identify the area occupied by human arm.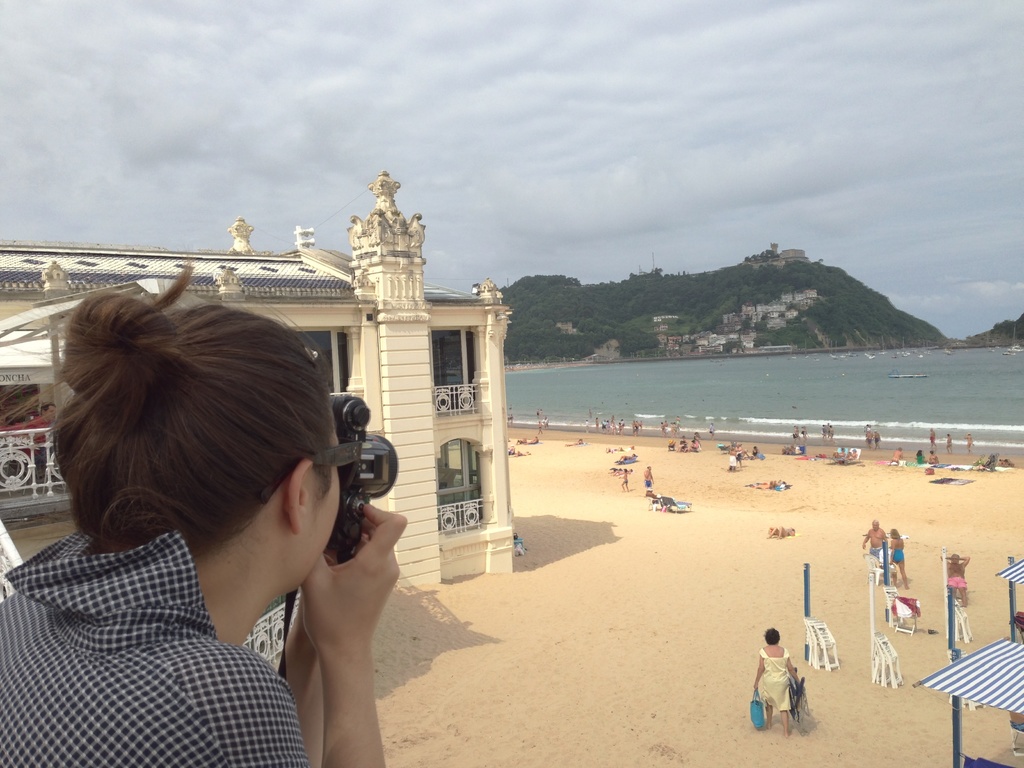
Area: 861, 531, 870, 552.
